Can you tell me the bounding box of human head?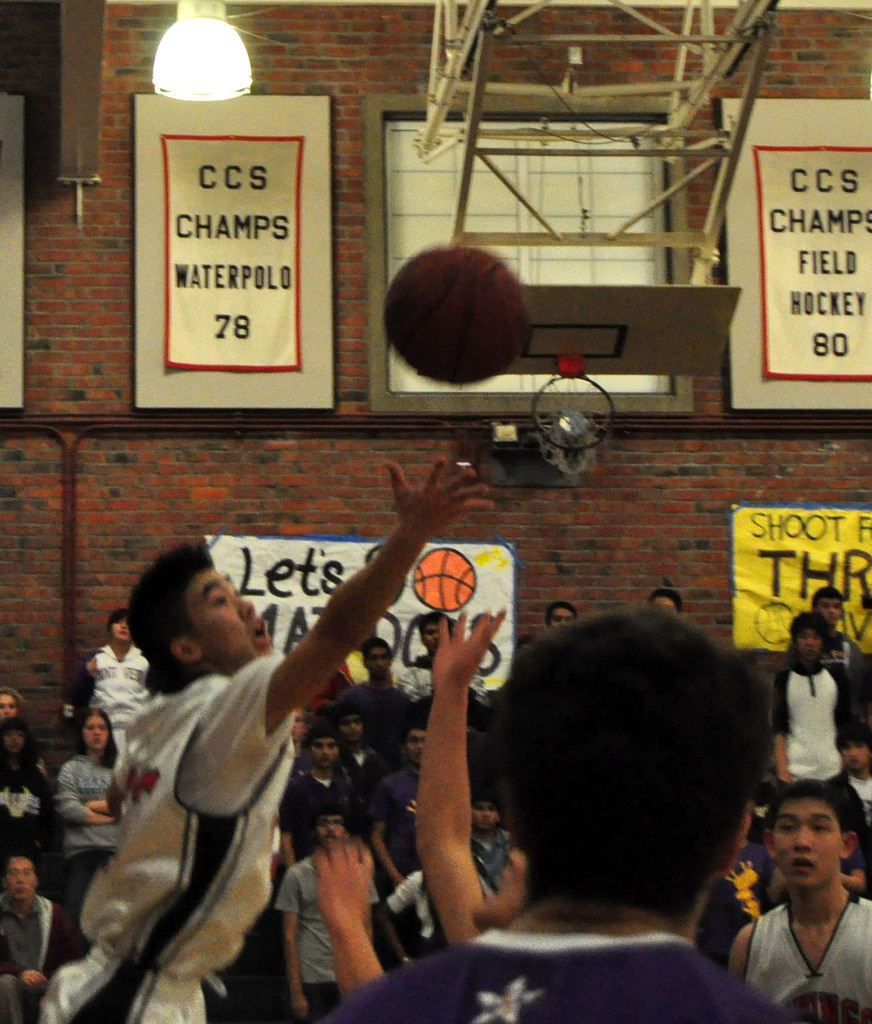
Rect(334, 697, 376, 749).
